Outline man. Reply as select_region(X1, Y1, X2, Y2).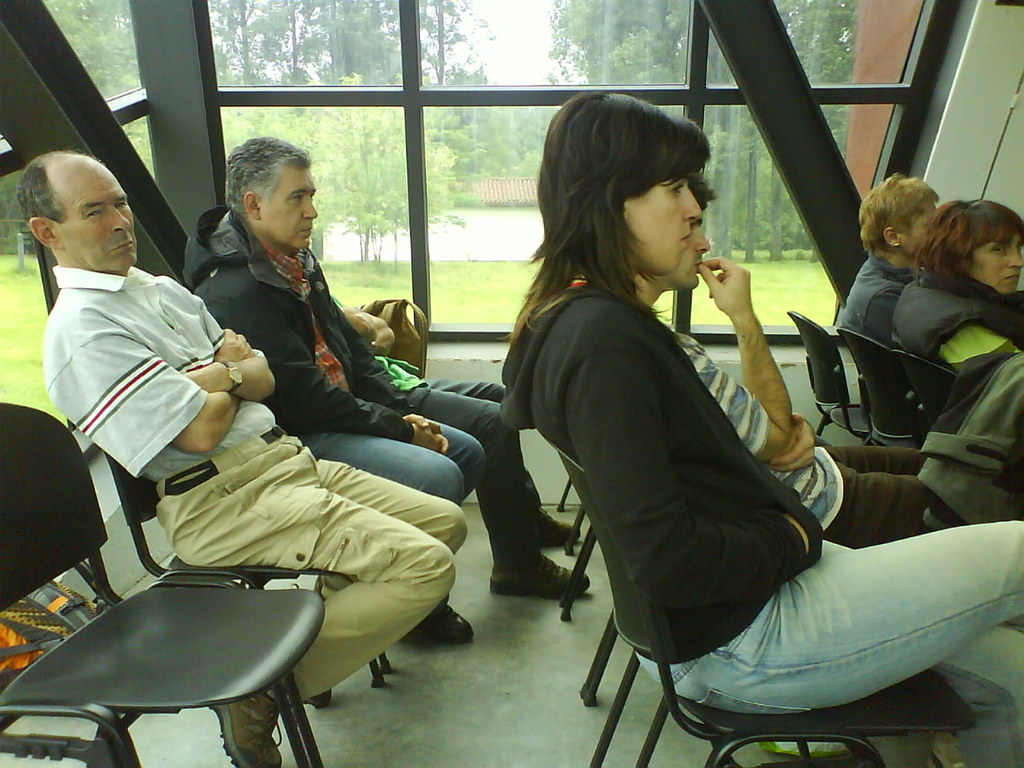
select_region(178, 136, 490, 644).
